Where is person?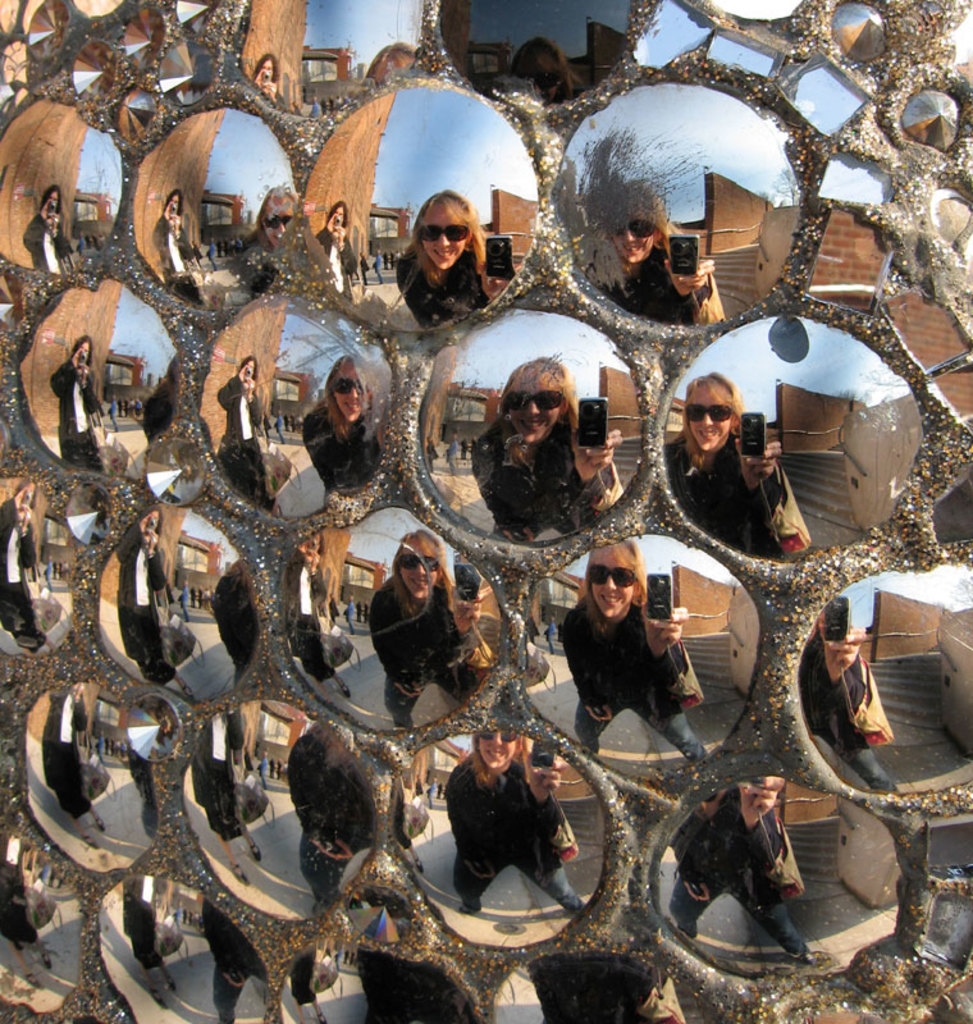
bbox(794, 600, 891, 806).
